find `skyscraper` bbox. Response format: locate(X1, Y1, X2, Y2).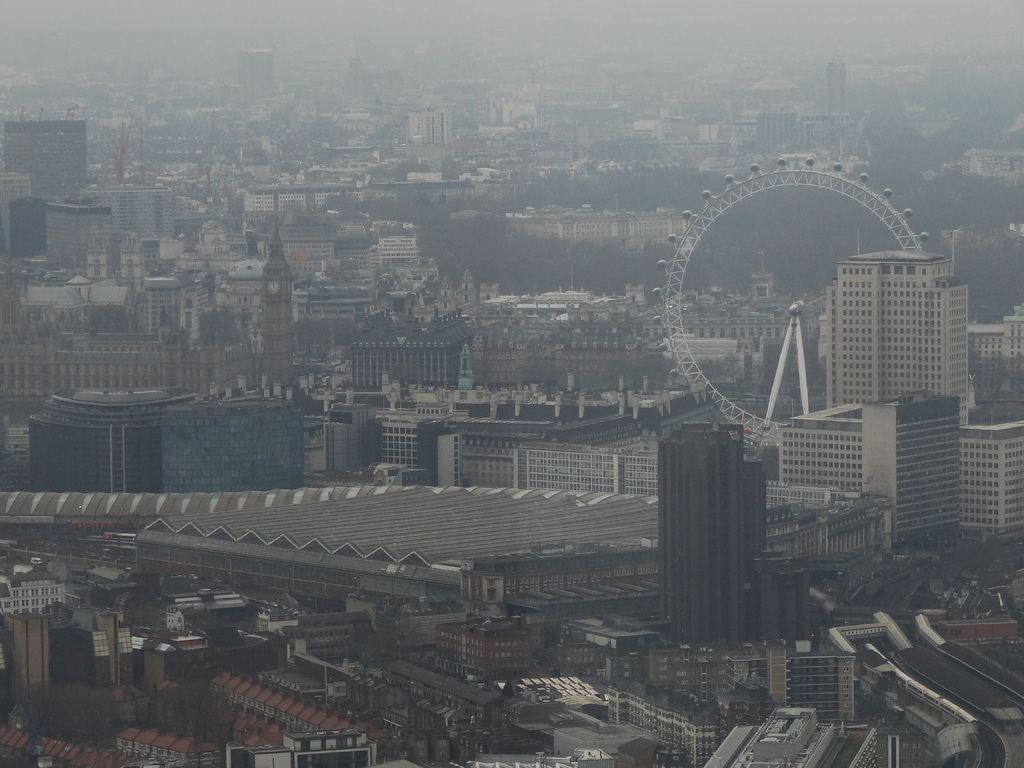
locate(826, 246, 968, 424).
